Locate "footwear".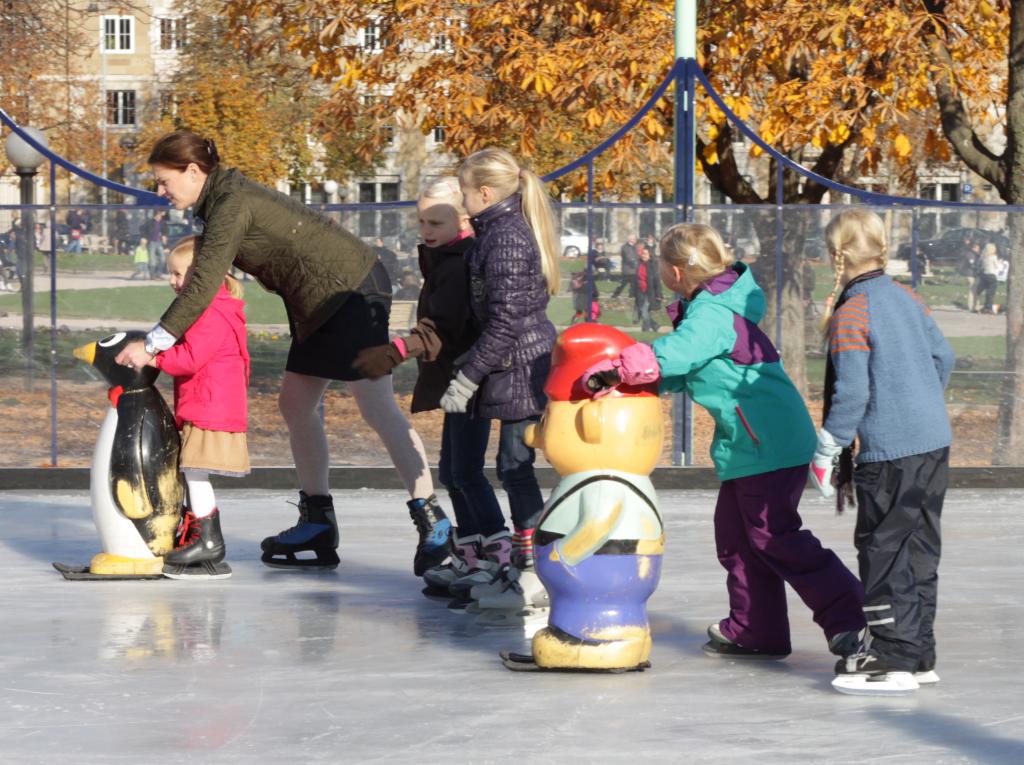
Bounding box: <box>445,532,513,614</box>.
